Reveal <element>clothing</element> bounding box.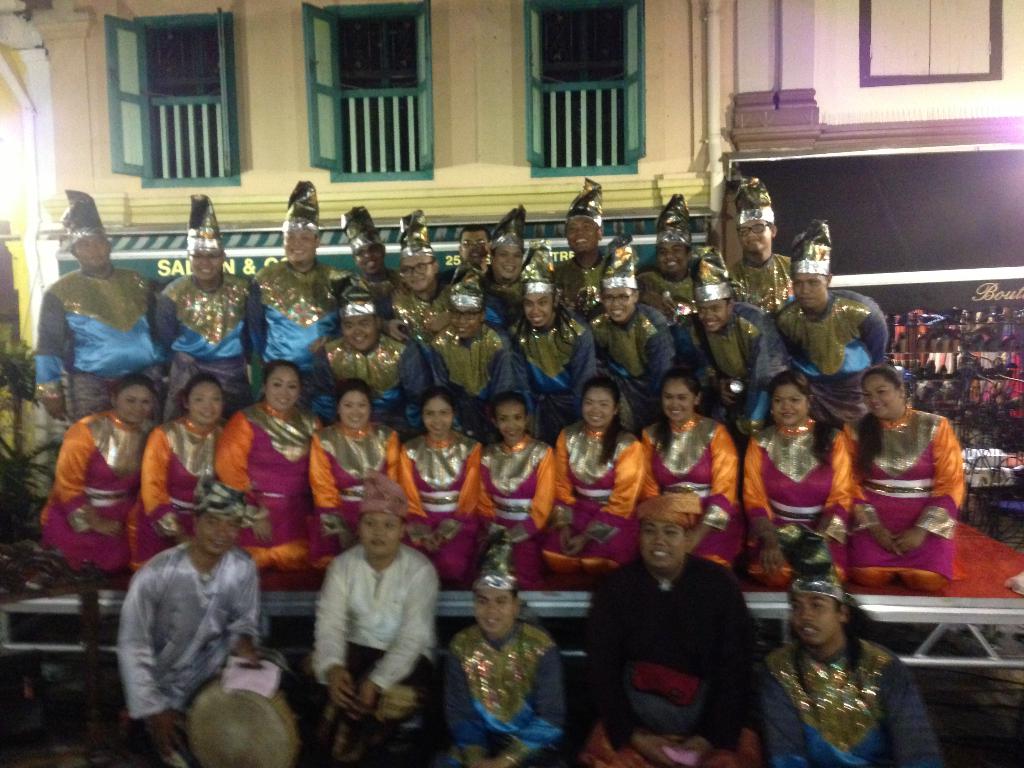
Revealed: {"left": 840, "top": 406, "right": 1023, "bottom": 606}.
